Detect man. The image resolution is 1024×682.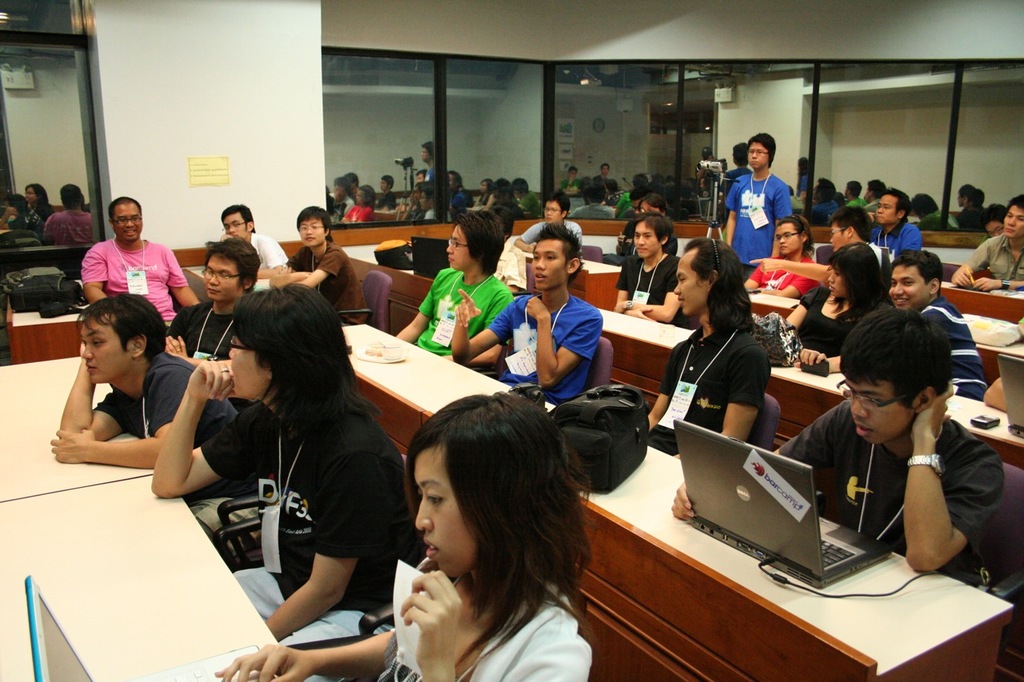
(left=662, top=309, right=1009, bottom=594).
